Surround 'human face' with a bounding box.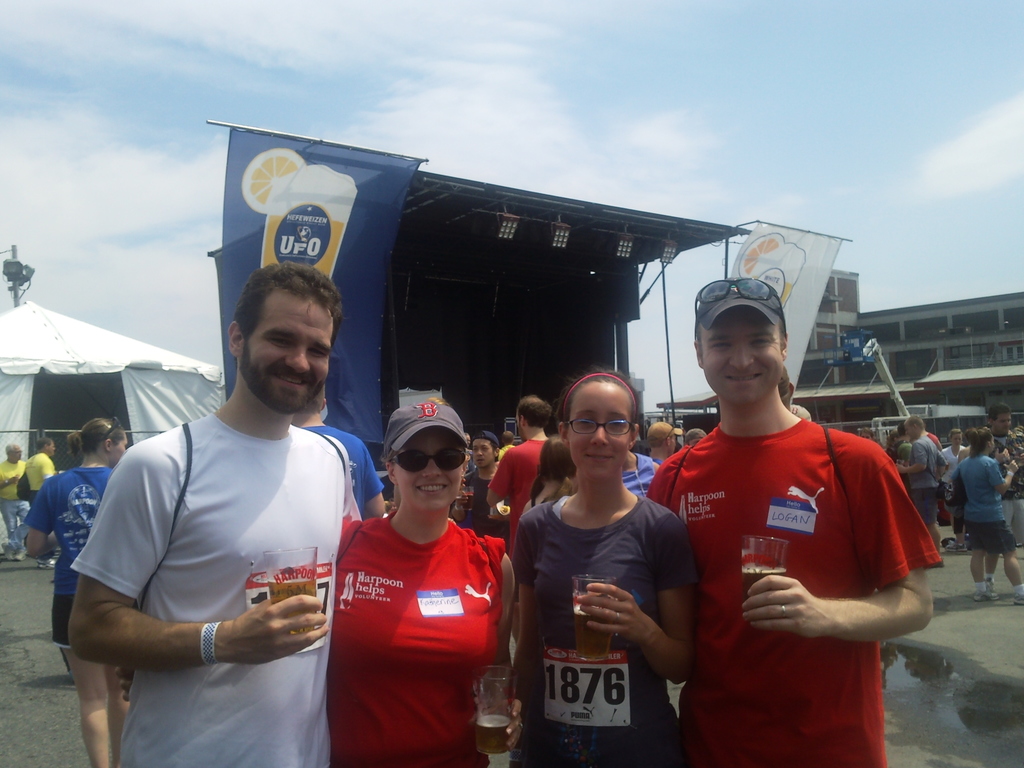
49:439:55:454.
